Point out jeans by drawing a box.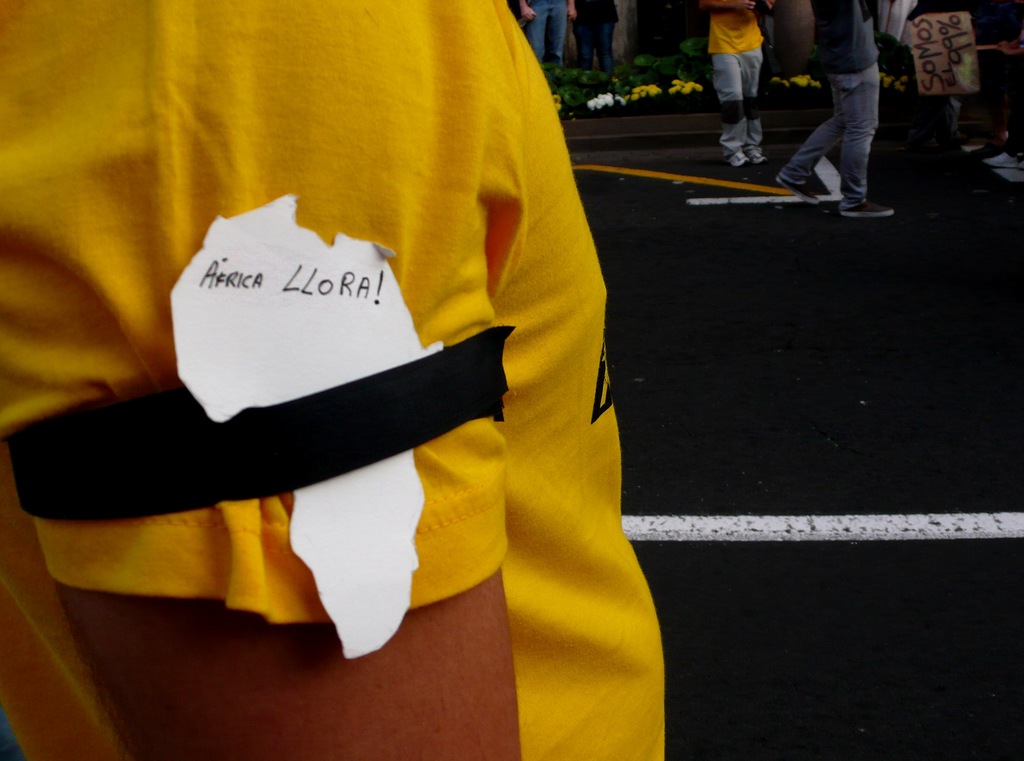
bbox(525, 11, 570, 57).
